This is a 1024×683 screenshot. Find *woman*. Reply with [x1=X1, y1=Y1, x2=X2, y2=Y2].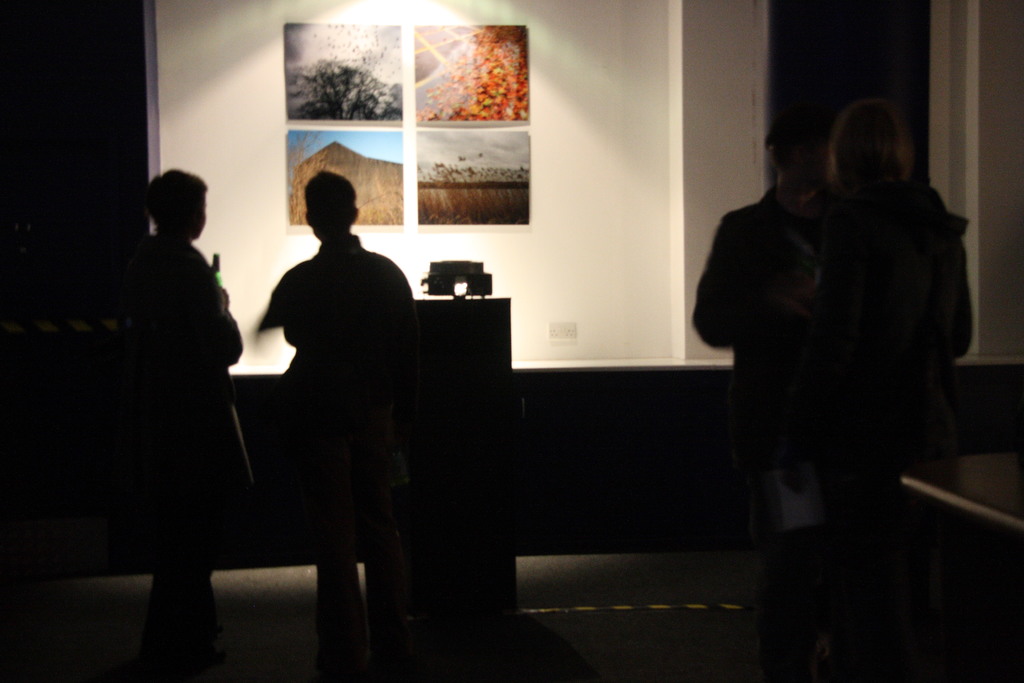
[x1=790, y1=99, x2=973, y2=522].
